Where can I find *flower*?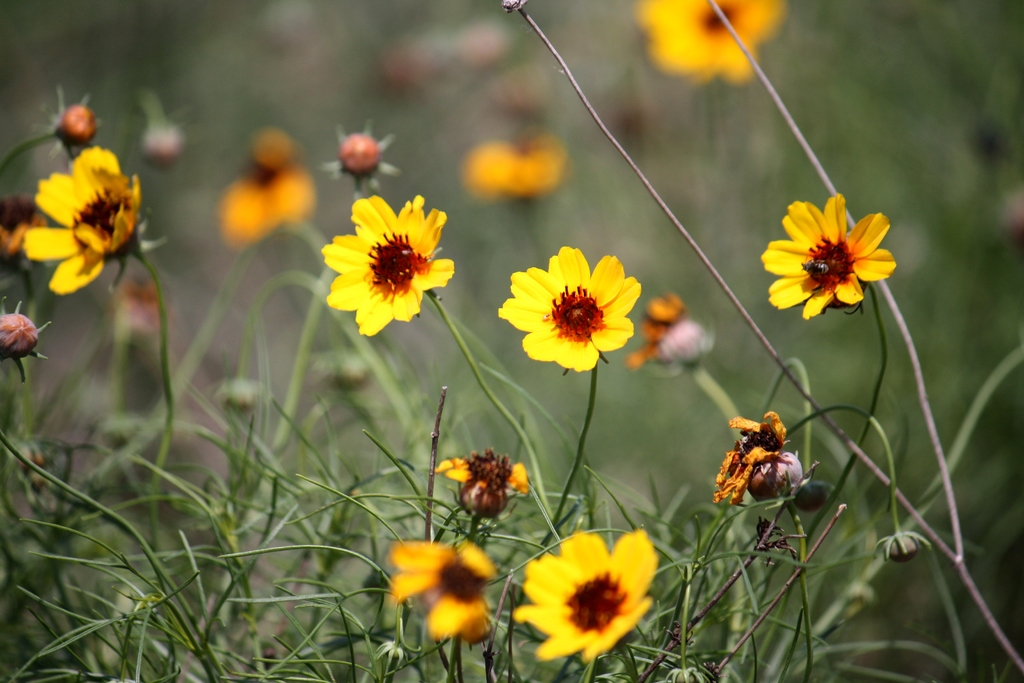
You can find it at locate(716, 413, 782, 504).
